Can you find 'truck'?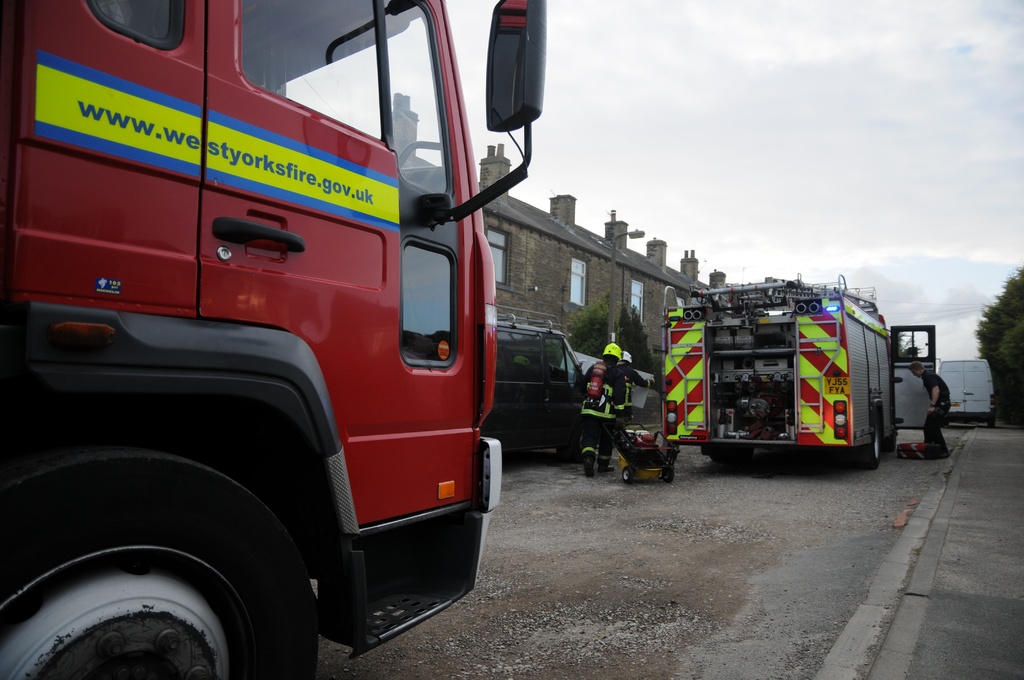
Yes, bounding box: rect(10, 0, 582, 679).
